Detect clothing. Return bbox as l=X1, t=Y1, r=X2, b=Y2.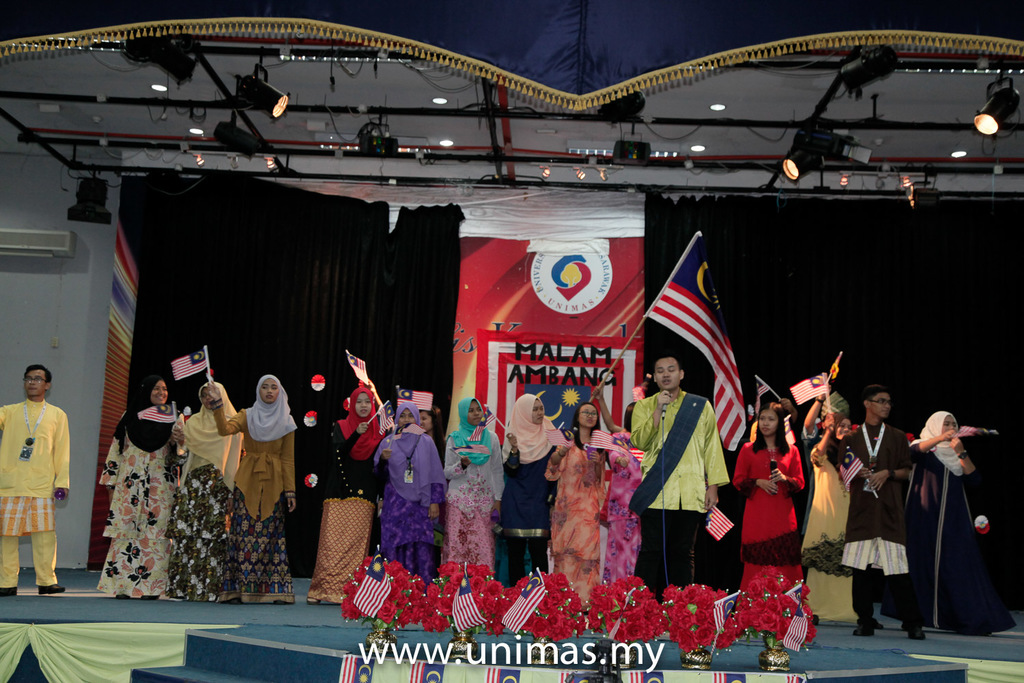
l=181, t=378, r=246, b=599.
